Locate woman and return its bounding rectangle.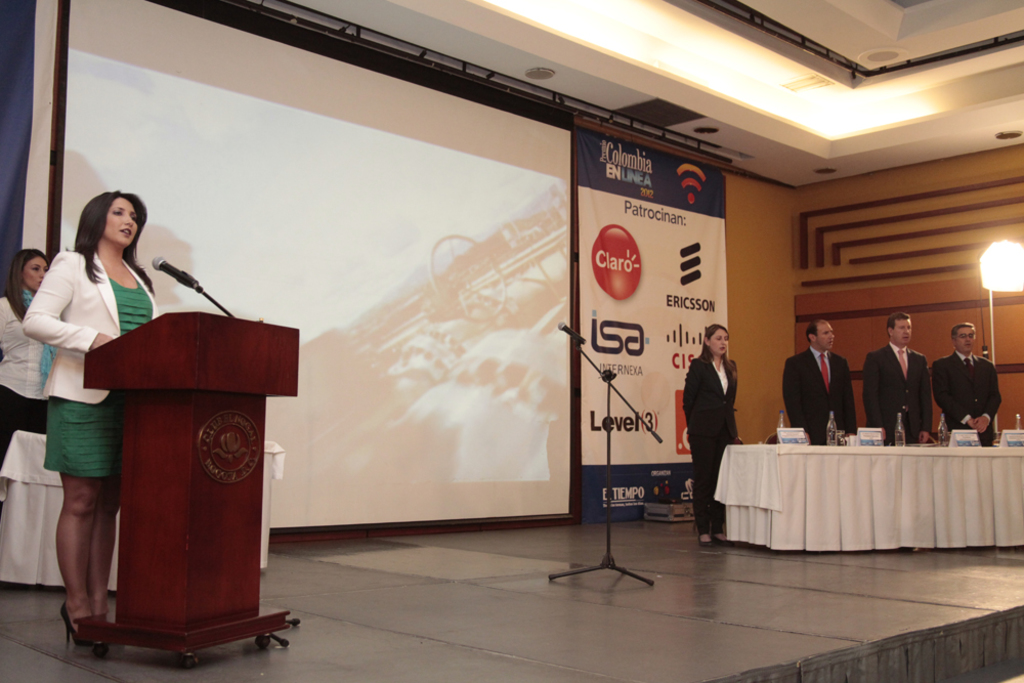
bbox=[19, 168, 203, 659].
